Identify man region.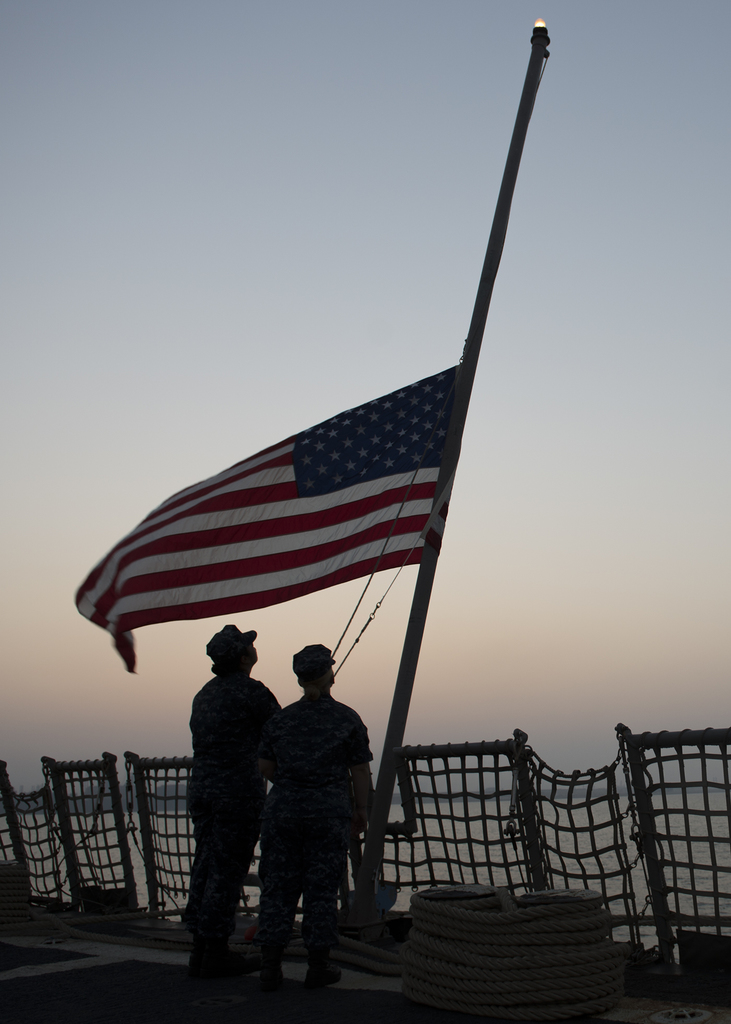
Region: detection(183, 620, 289, 975).
